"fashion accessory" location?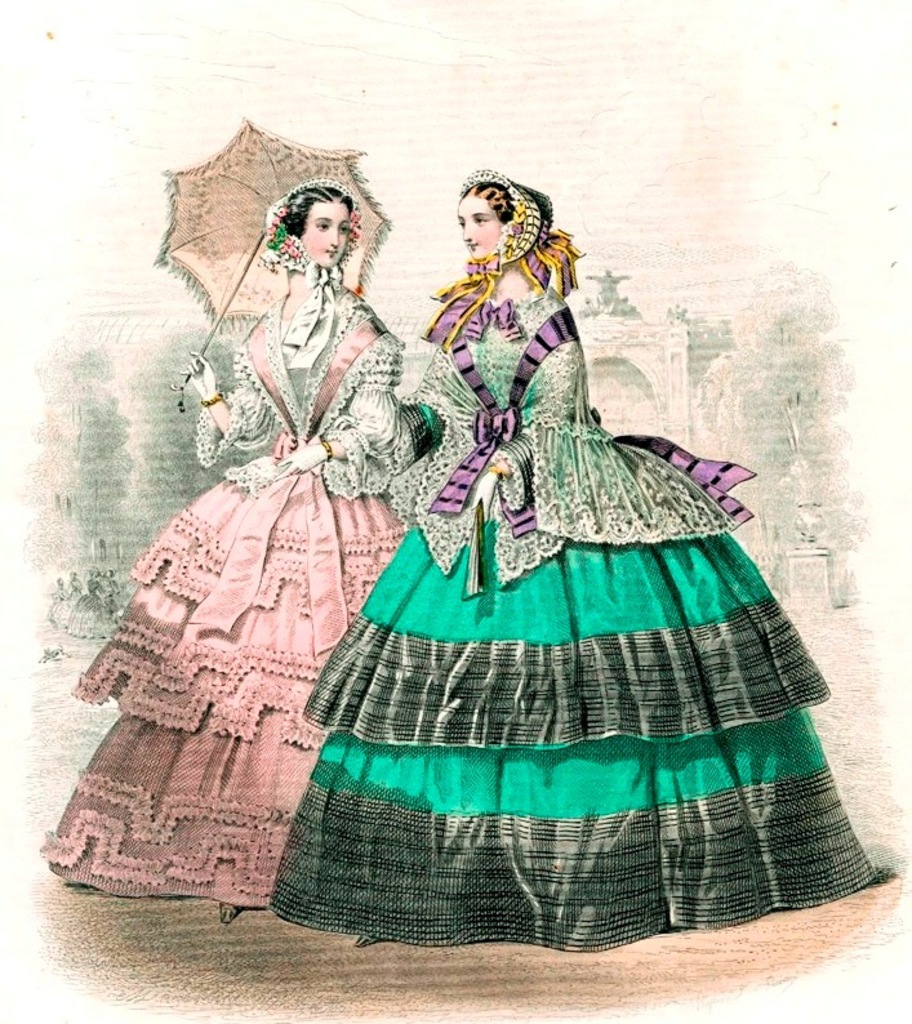
{"x1": 320, "y1": 441, "x2": 335, "y2": 464}
